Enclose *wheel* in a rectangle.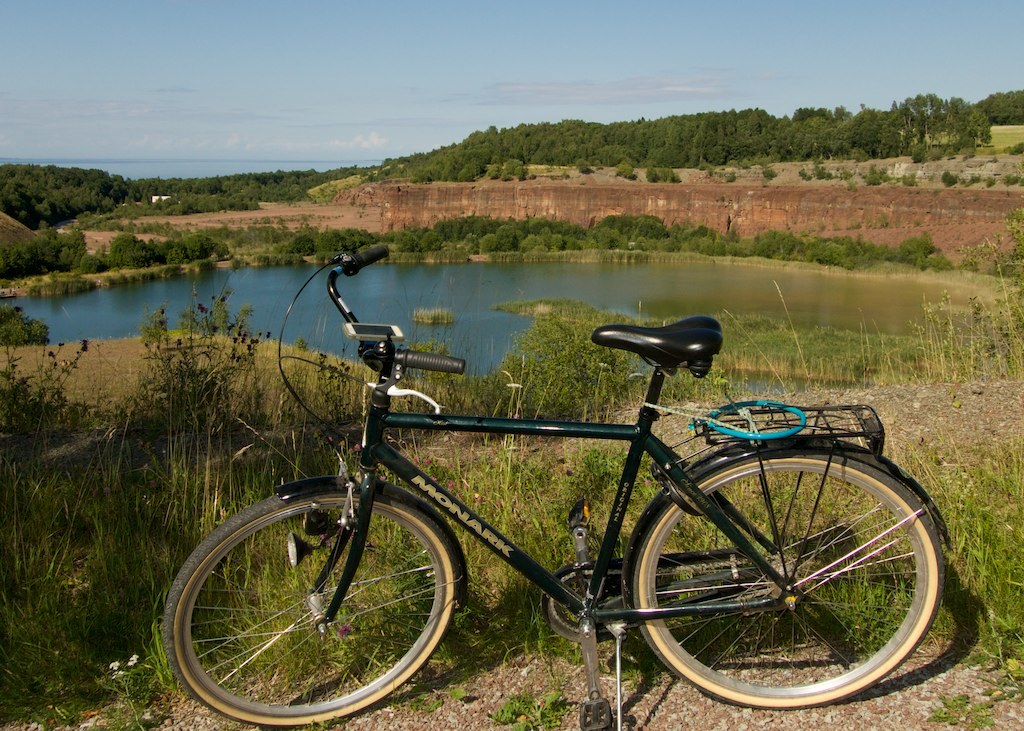
631 454 945 710.
